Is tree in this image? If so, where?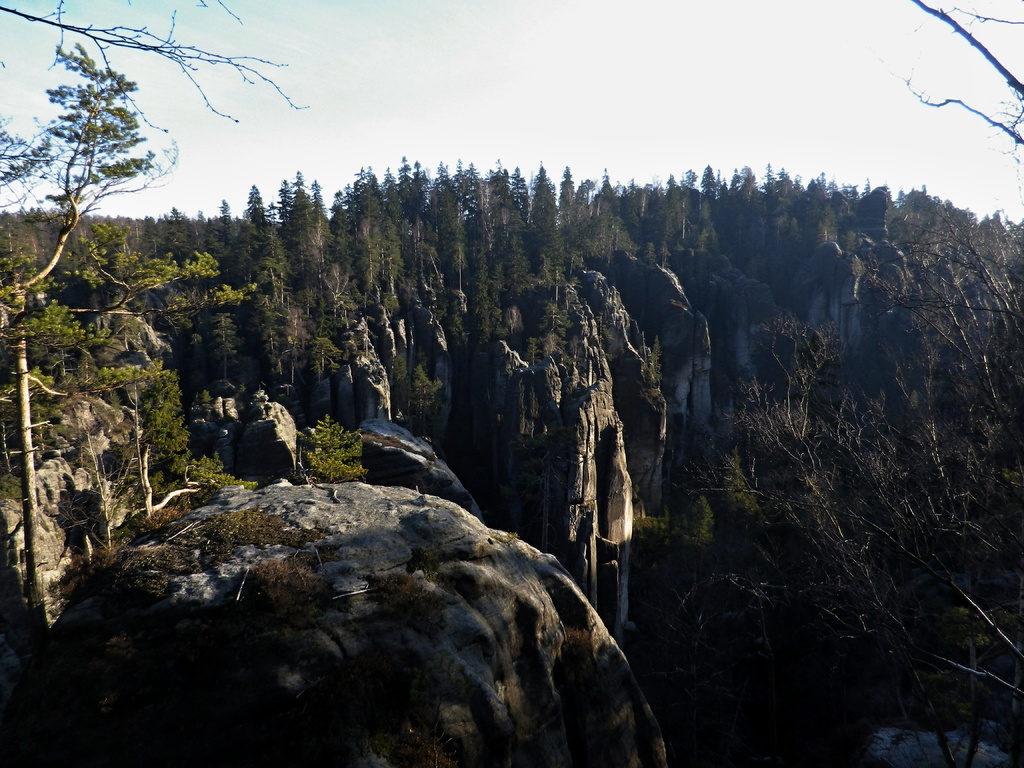
Yes, at BBox(273, 182, 294, 280).
